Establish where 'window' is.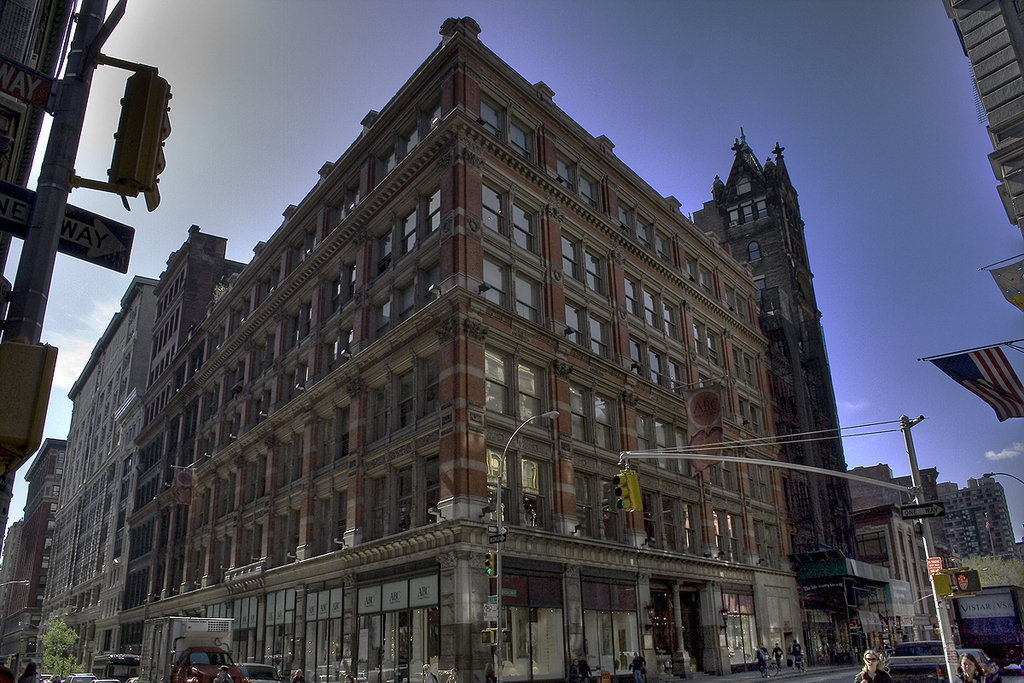
Established at x1=222 y1=359 x2=244 y2=406.
